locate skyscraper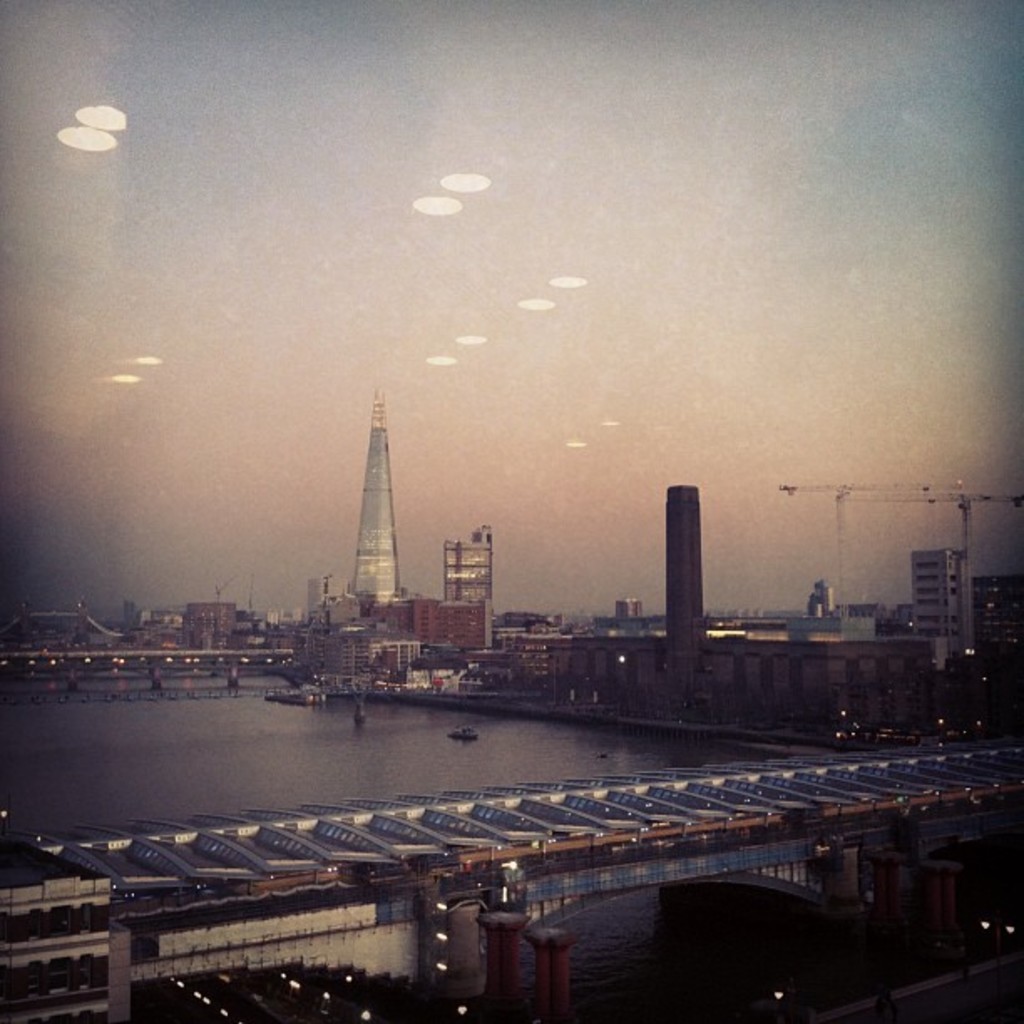
select_region(907, 542, 969, 654)
